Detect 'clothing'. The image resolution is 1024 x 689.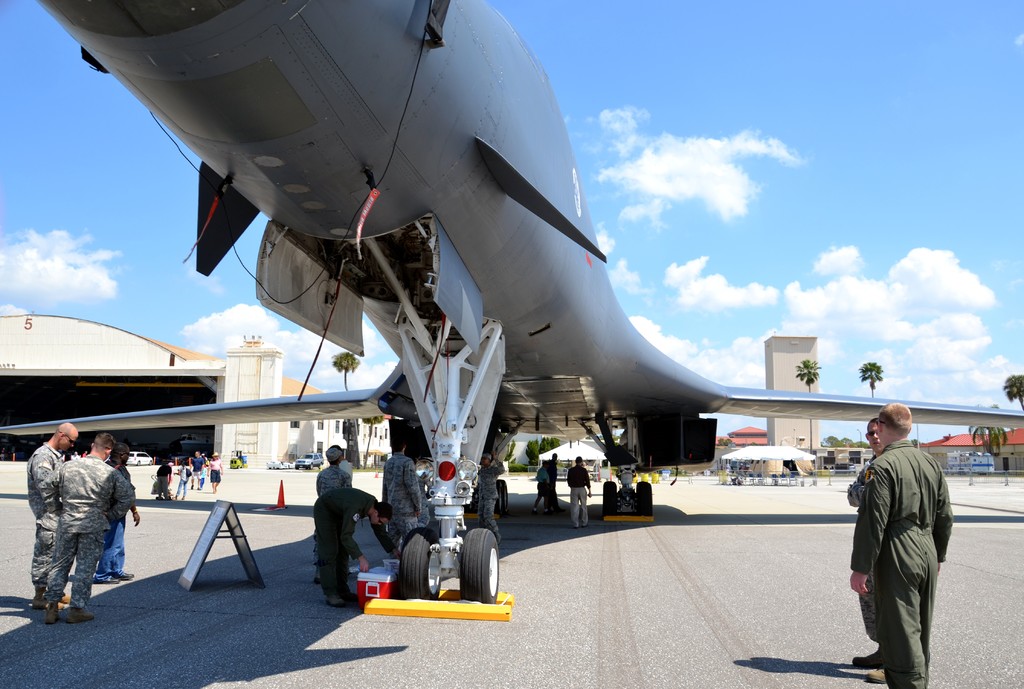
pyautogui.locateOnScreen(193, 446, 209, 493).
